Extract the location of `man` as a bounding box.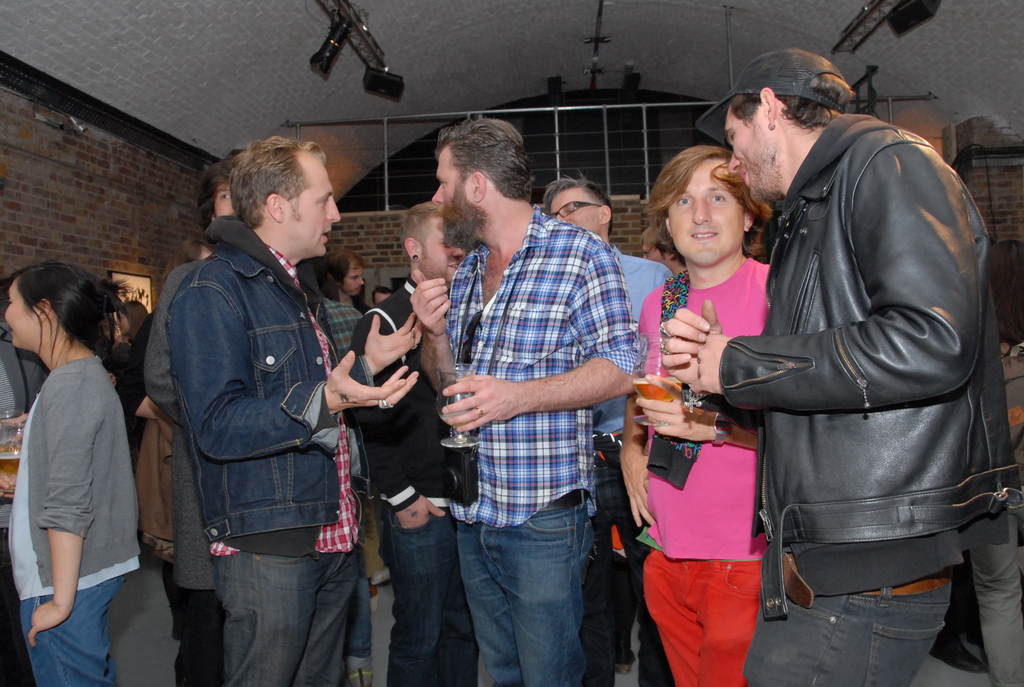
Rect(349, 203, 483, 686).
